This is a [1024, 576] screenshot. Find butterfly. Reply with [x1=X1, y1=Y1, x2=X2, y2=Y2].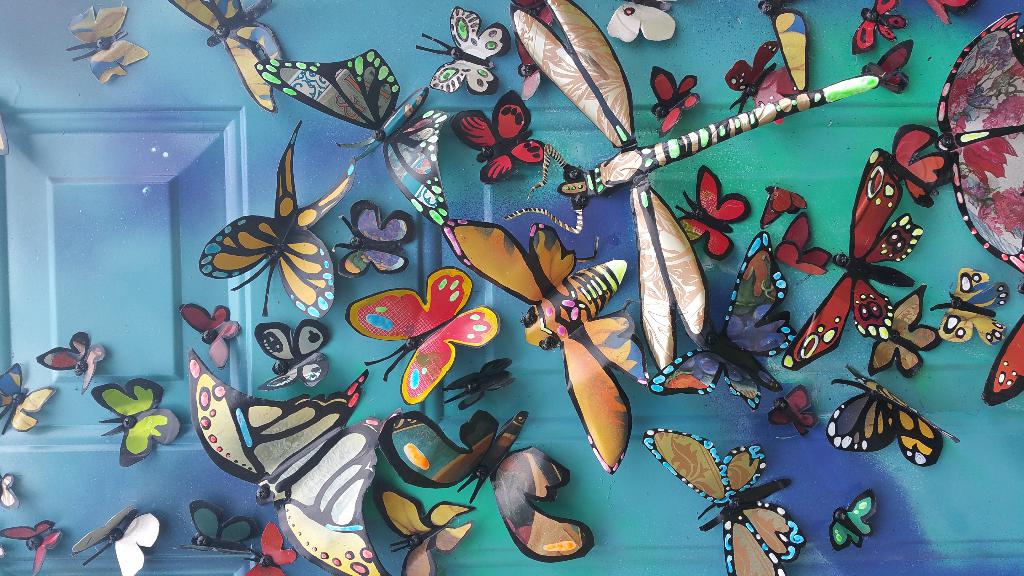
[x1=255, y1=322, x2=330, y2=393].
